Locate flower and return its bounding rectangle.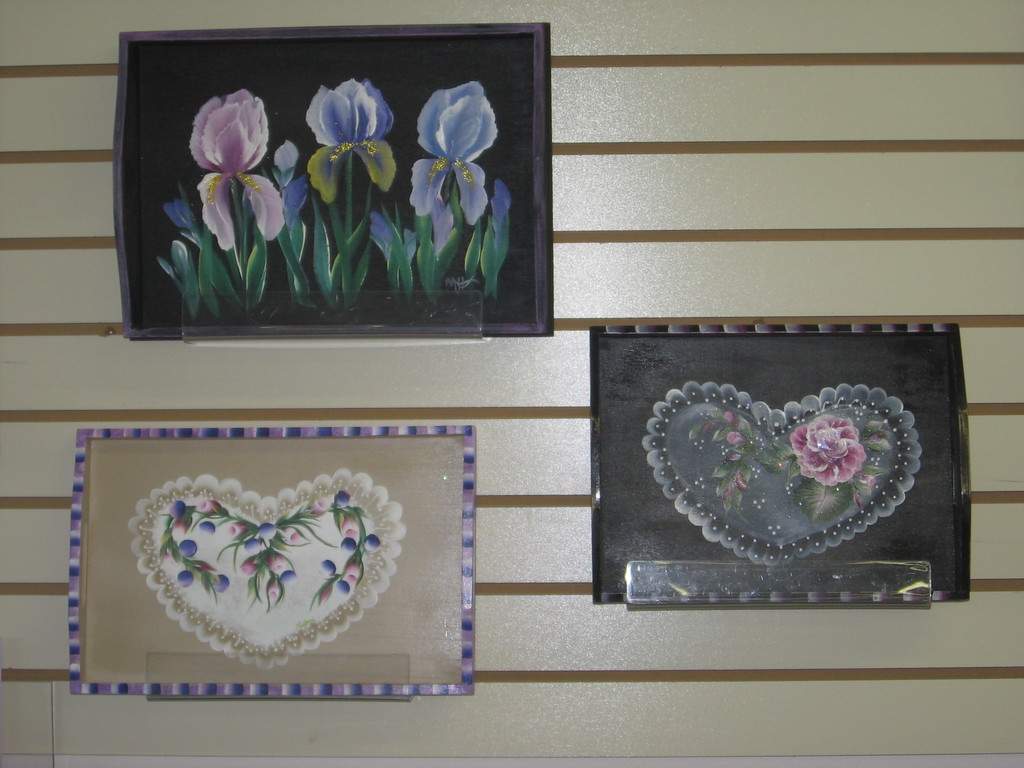
rect(488, 177, 500, 234).
